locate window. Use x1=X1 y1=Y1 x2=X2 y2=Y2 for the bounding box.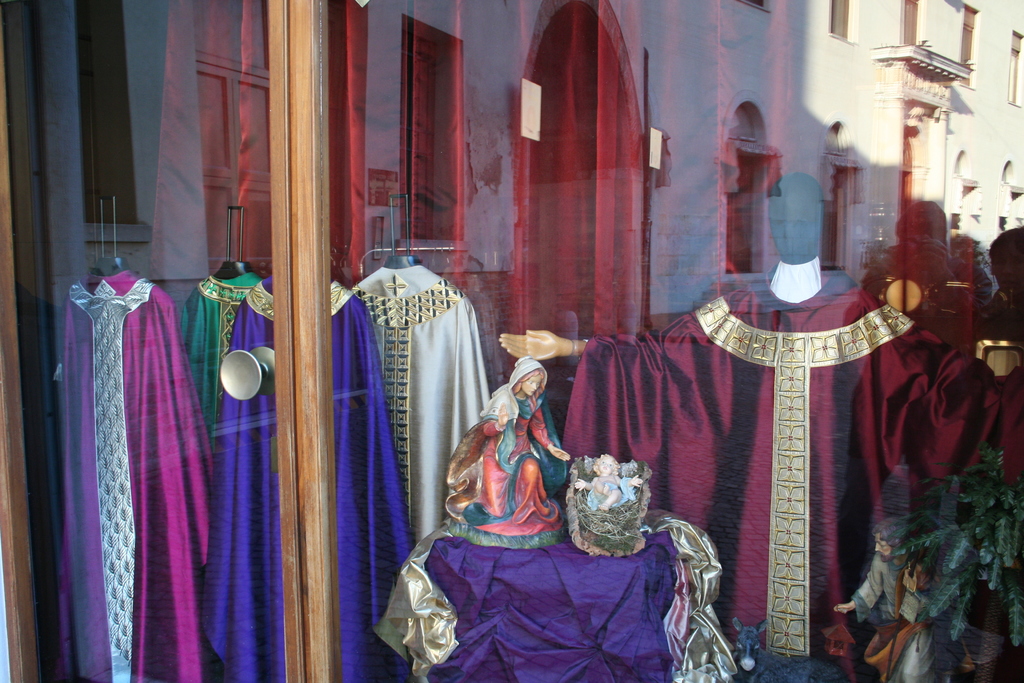
x1=726 y1=149 x2=789 y2=273.
